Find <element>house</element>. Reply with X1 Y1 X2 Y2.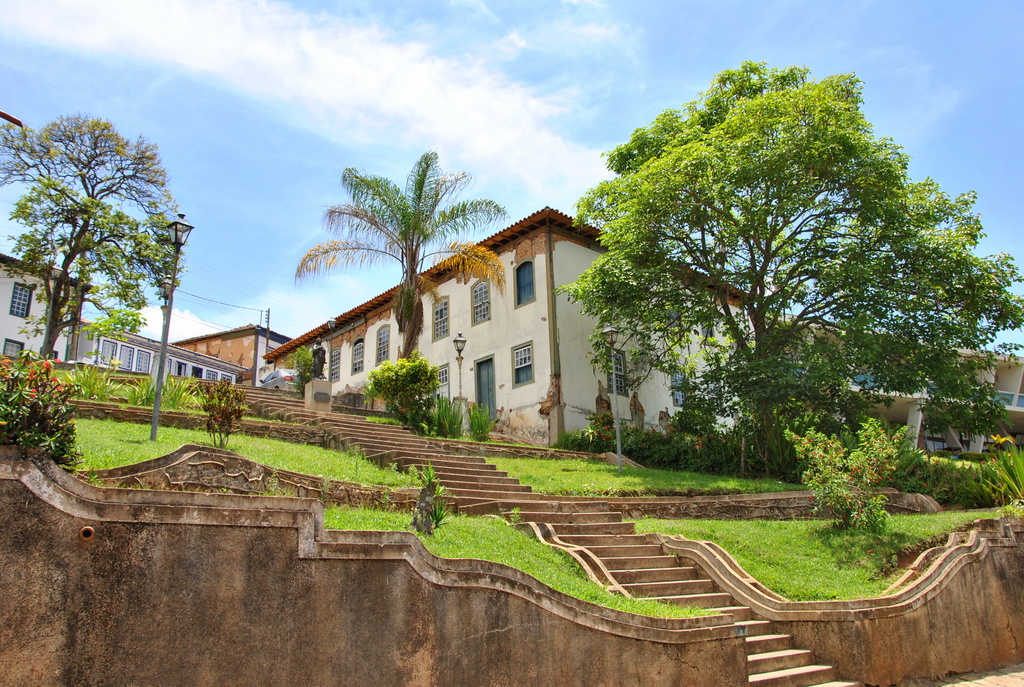
266 200 760 448.
